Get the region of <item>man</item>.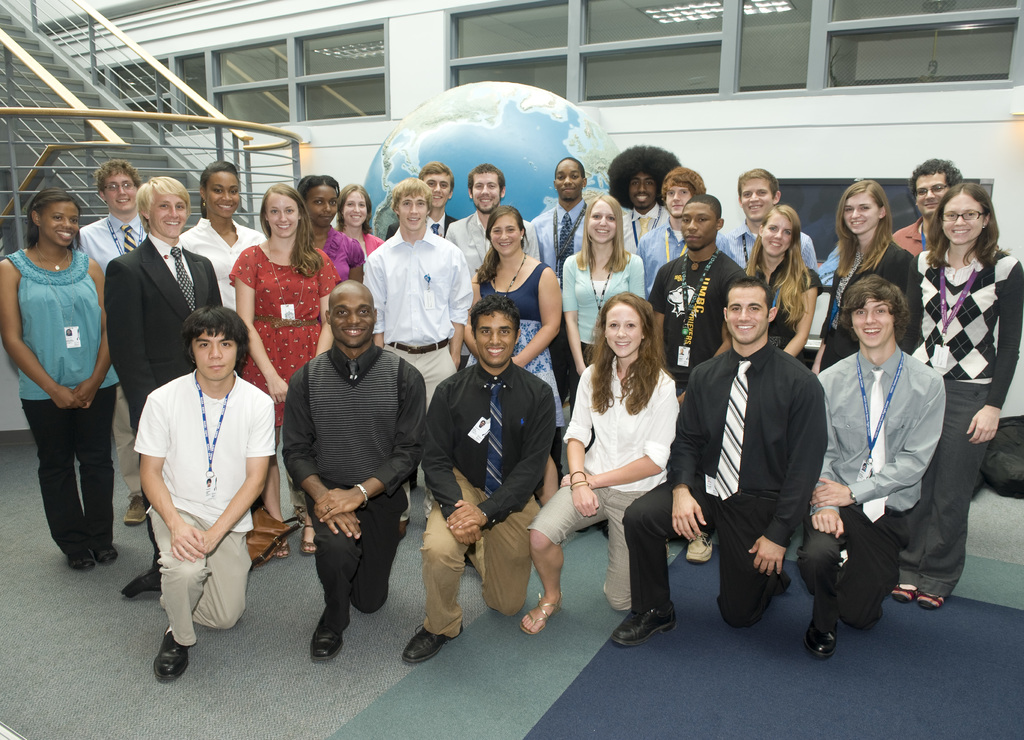
box(364, 175, 471, 542).
